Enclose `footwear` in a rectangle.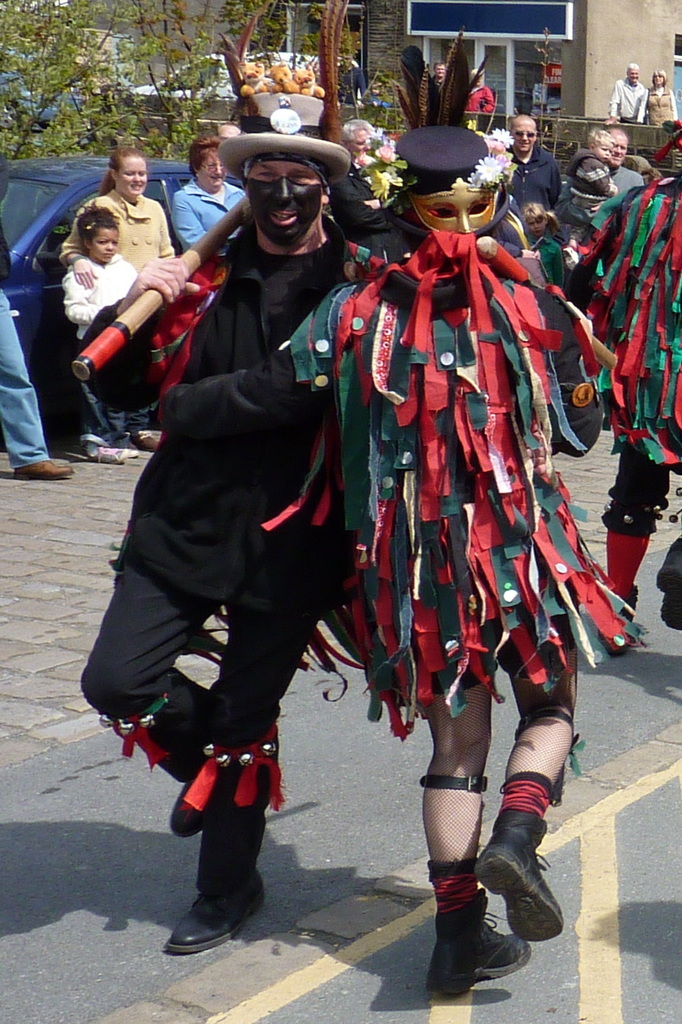
(left=617, top=585, right=638, bottom=646).
